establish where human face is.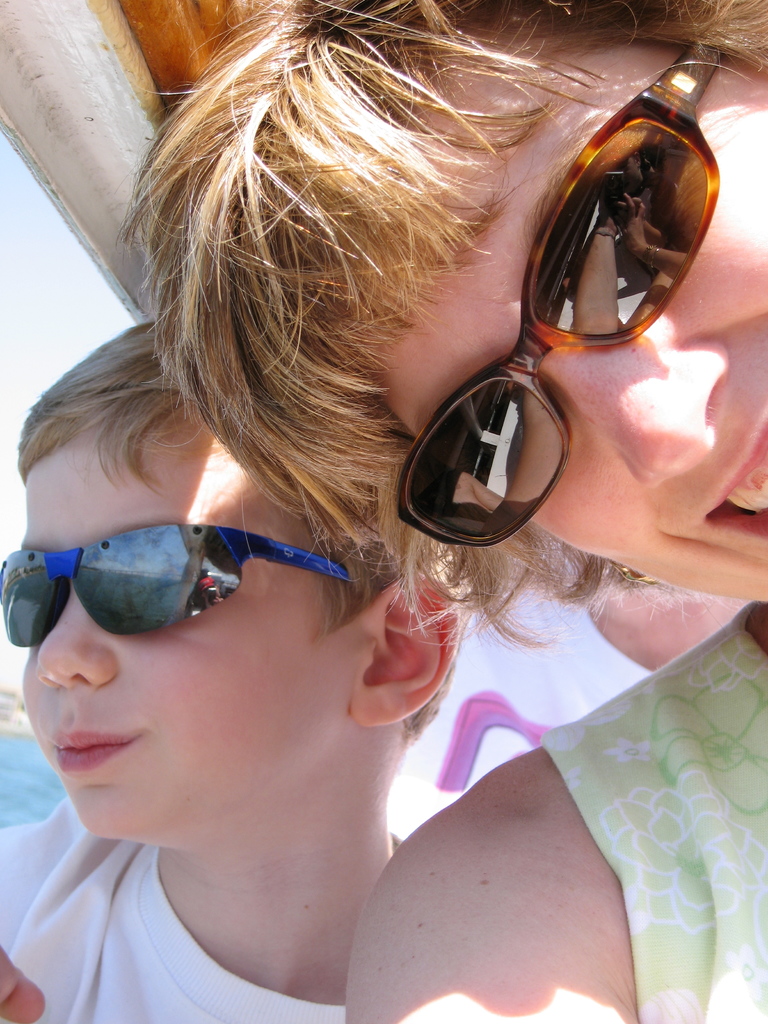
Established at crop(17, 429, 374, 846).
